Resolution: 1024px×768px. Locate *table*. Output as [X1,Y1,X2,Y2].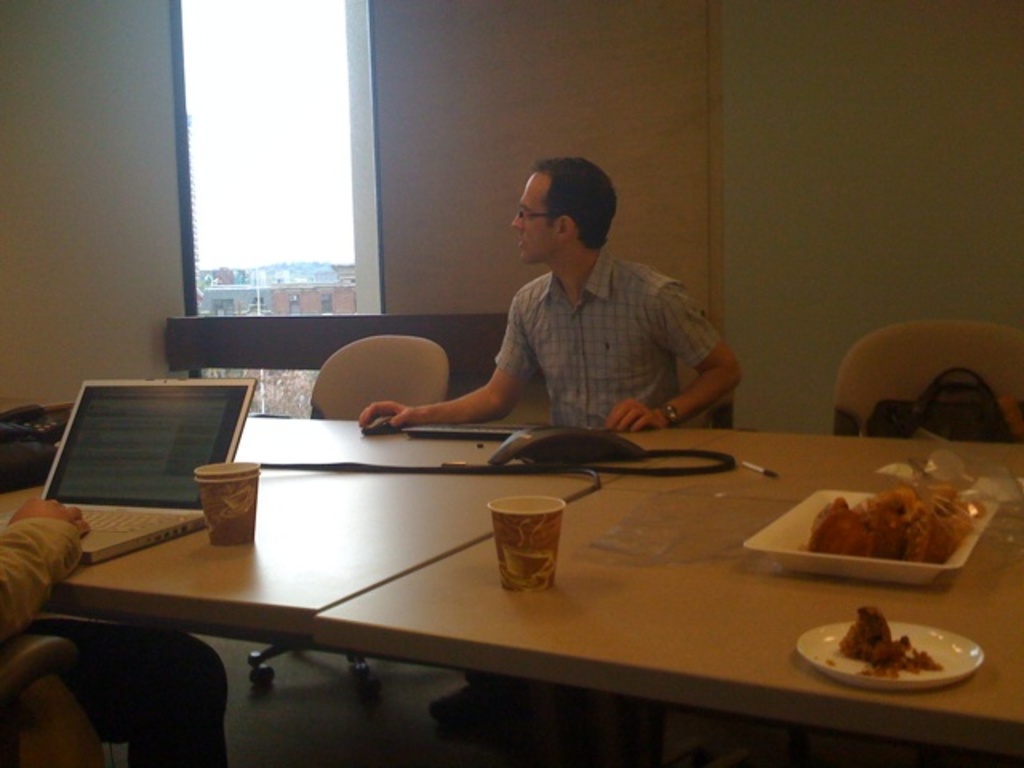
[0,419,739,642].
